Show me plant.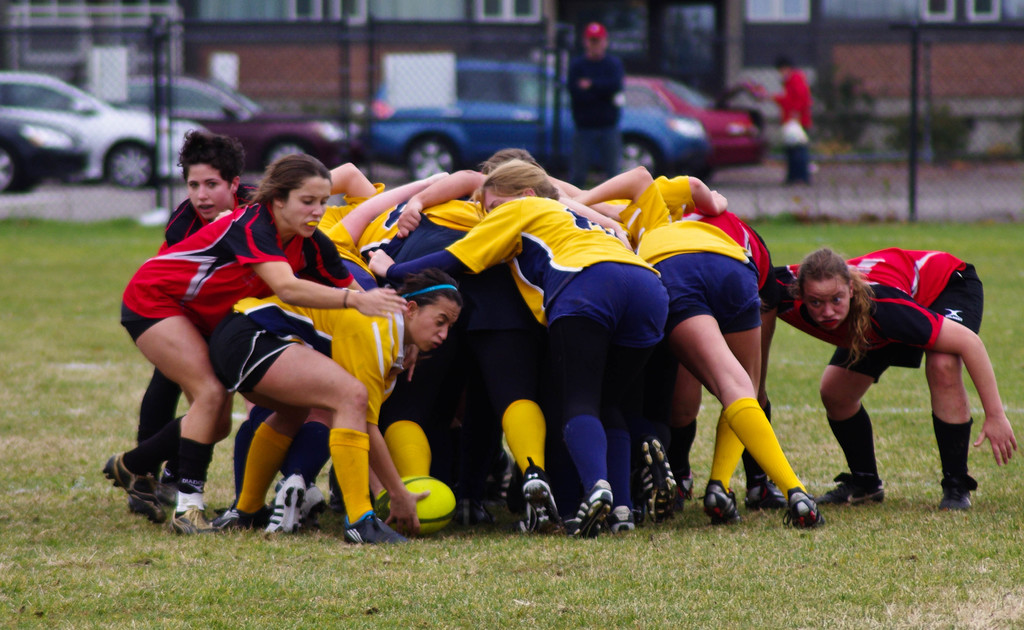
plant is here: [801,51,874,153].
